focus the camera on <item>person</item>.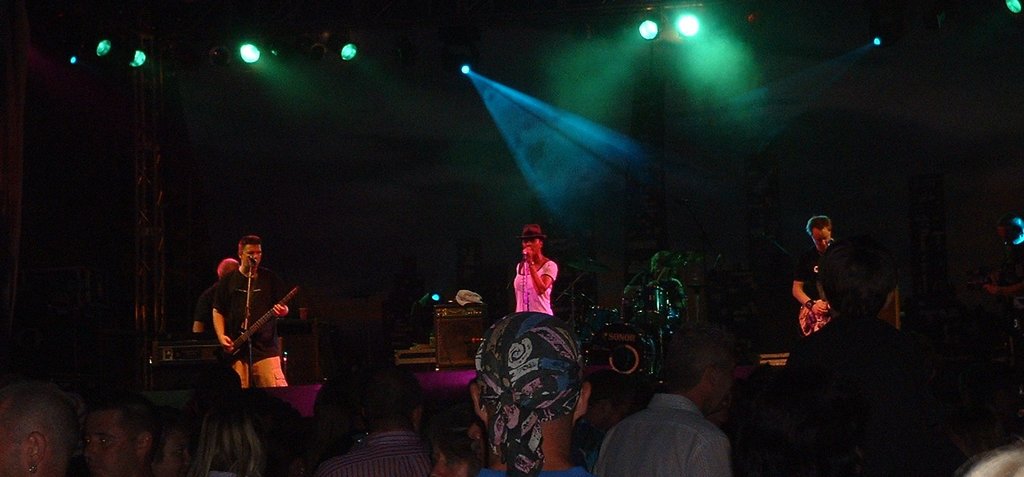
Focus region: 316/377/430/476.
